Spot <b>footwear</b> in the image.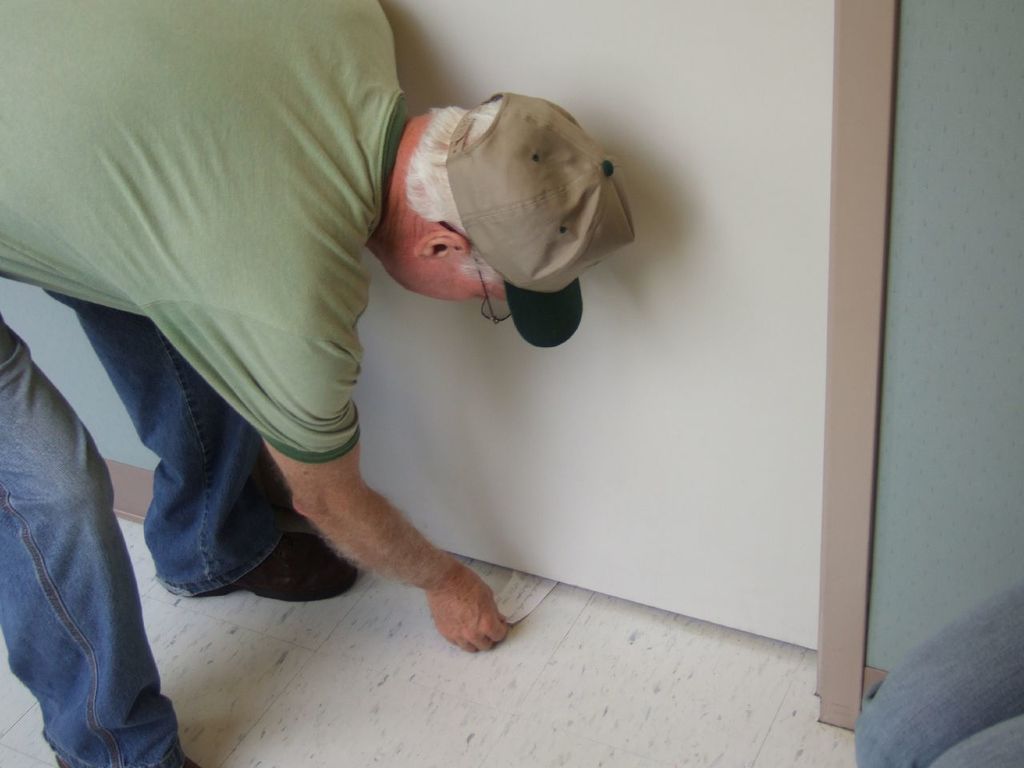
<b>footwear</b> found at 55/756/198/767.
